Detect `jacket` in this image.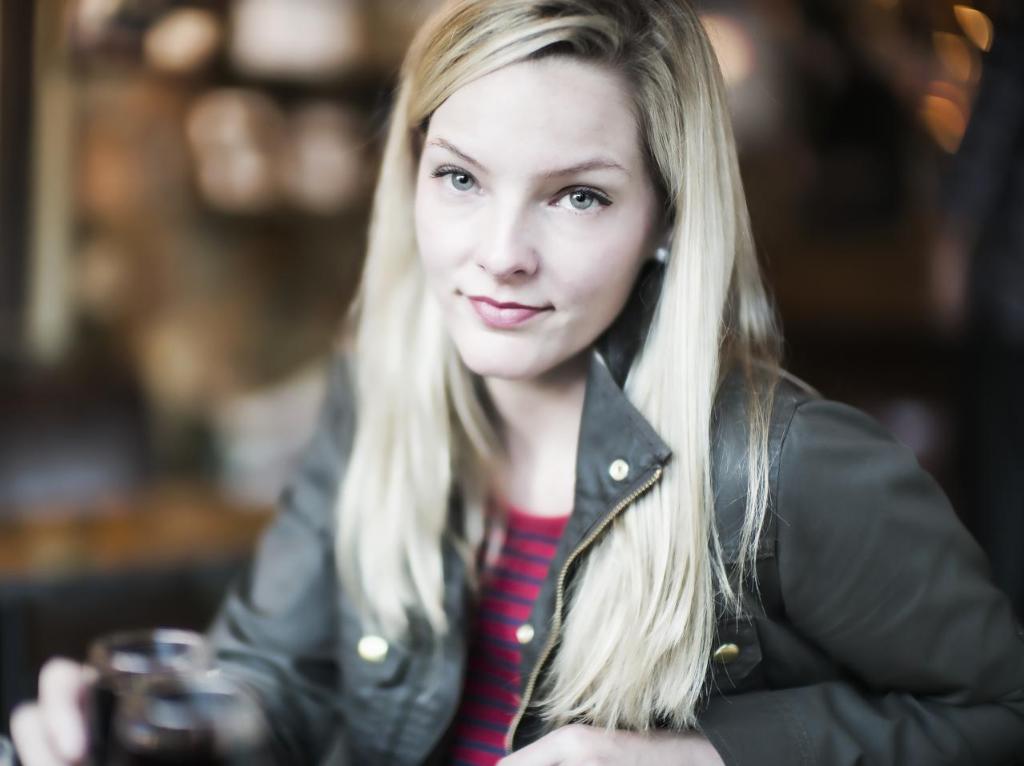
Detection: 129,161,971,765.
